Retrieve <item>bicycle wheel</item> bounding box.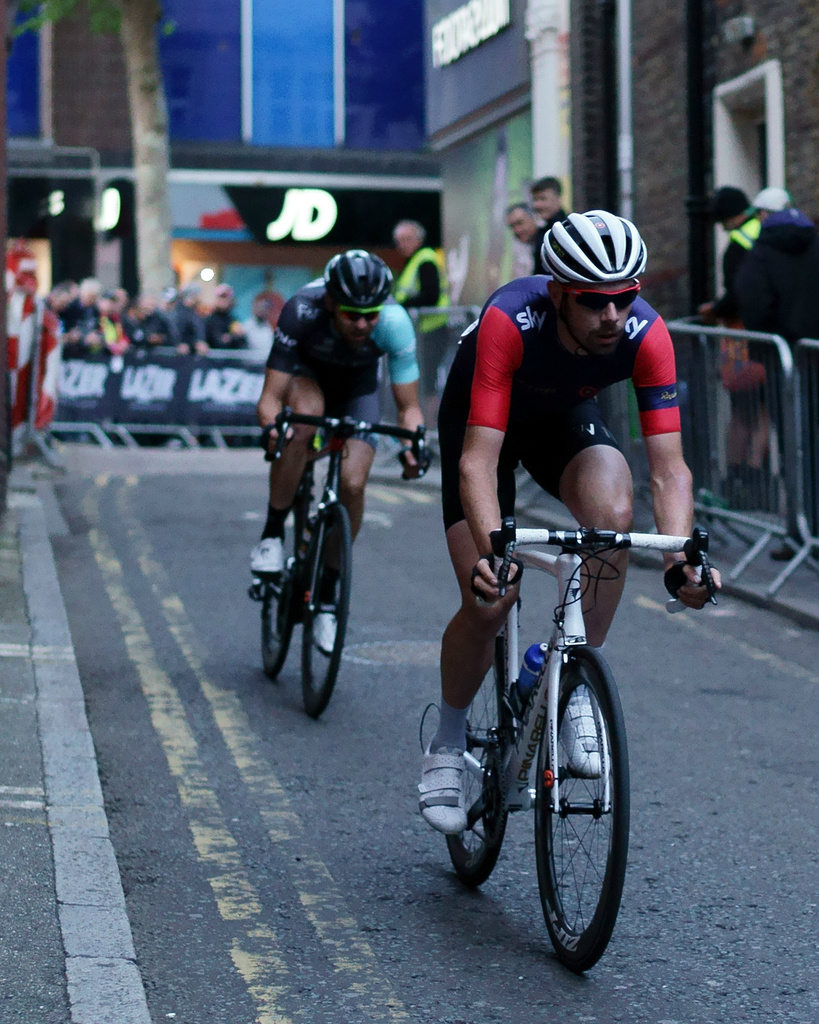
Bounding box: 260:507:304:689.
